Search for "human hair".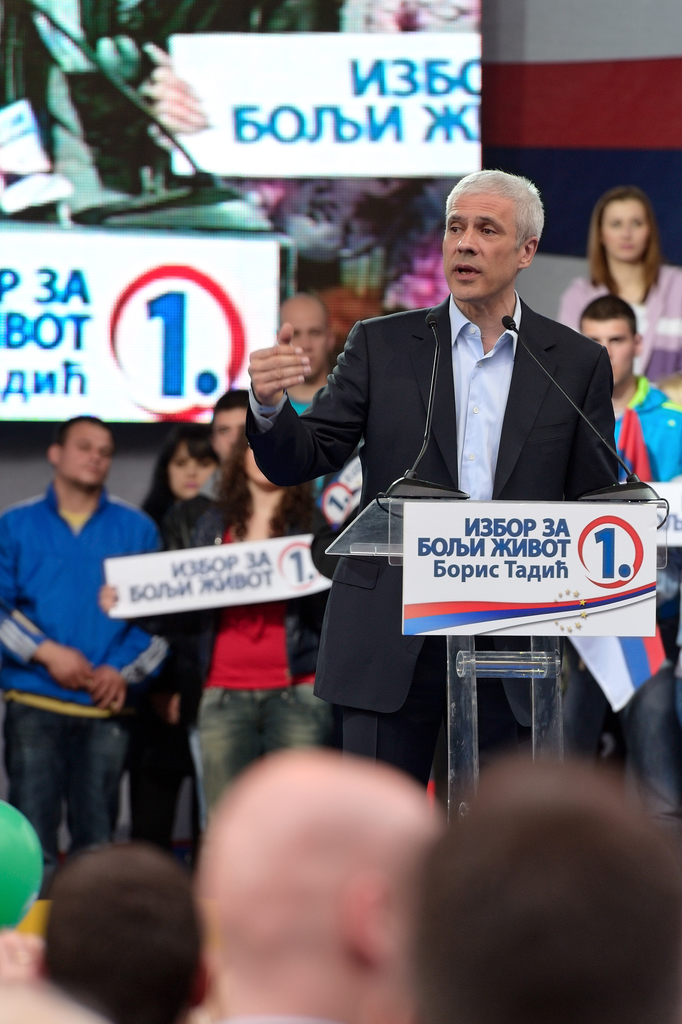
Found at <region>36, 851, 205, 1023</region>.
